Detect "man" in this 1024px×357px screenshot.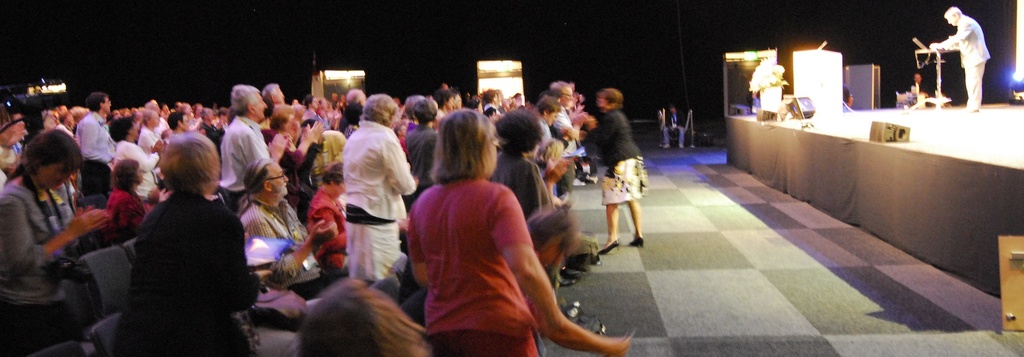
Detection: {"left": 257, "top": 79, "right": 287, "bottom": 134}.
